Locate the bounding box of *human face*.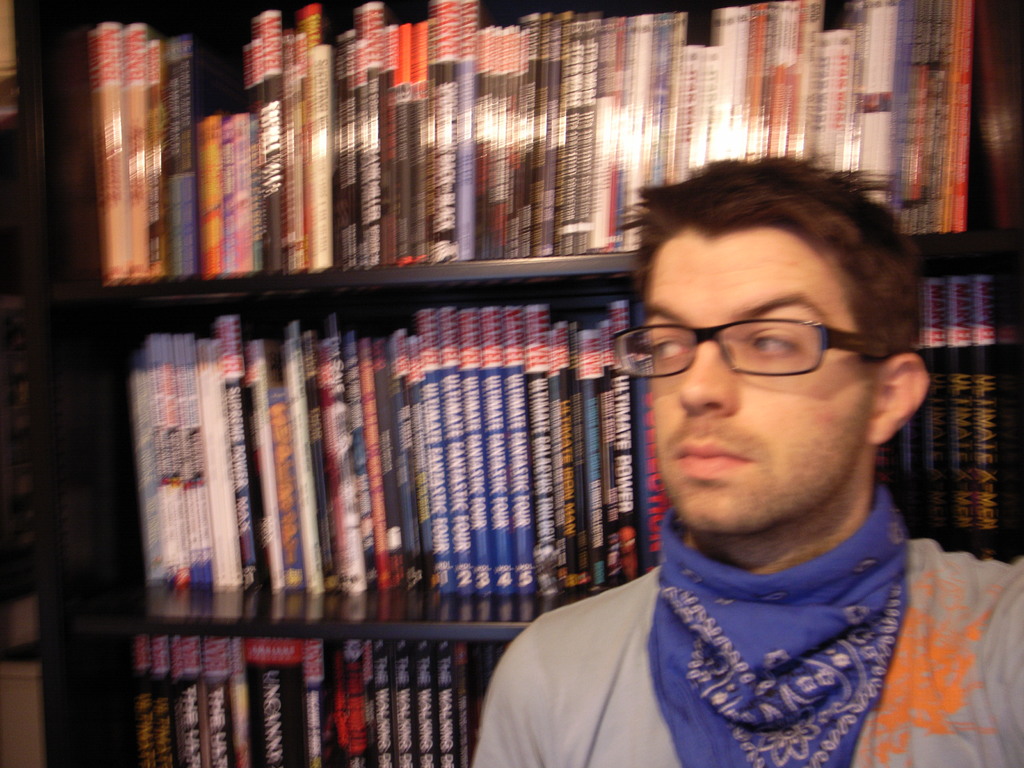
Bounding box: 634 226 883 538.
